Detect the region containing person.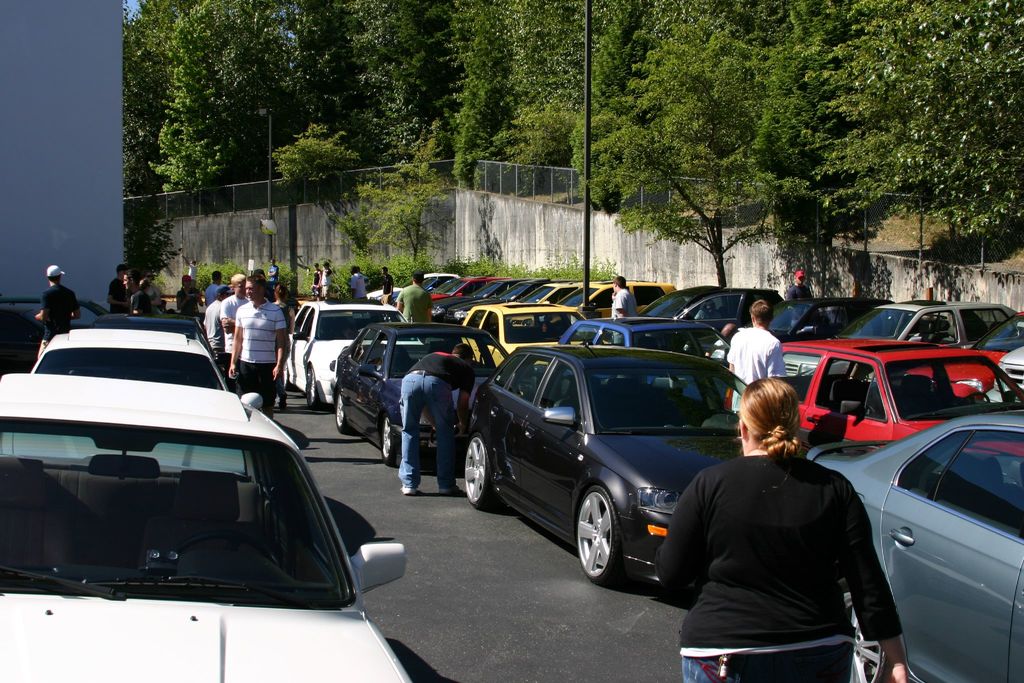
[left=731, top=300, right=790, bottom=423].
